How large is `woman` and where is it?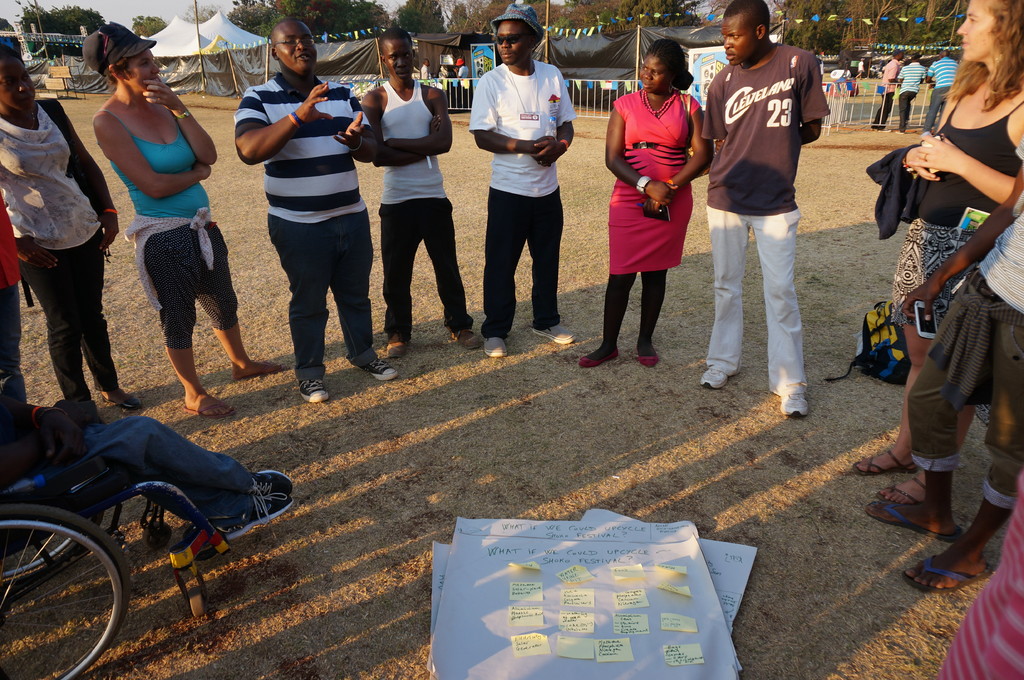
Bounding box: pyautogui.locateOnScreen(0, 50, 147, 429).
